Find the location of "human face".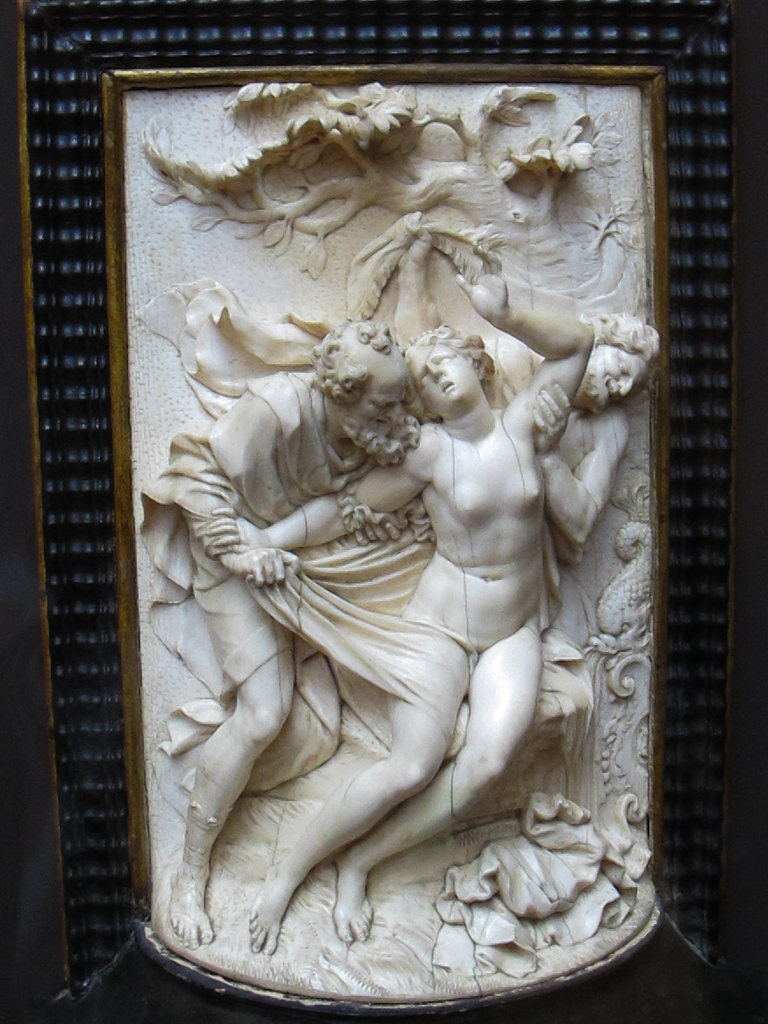
Location: l=349, t=358, r=422, b=440.
